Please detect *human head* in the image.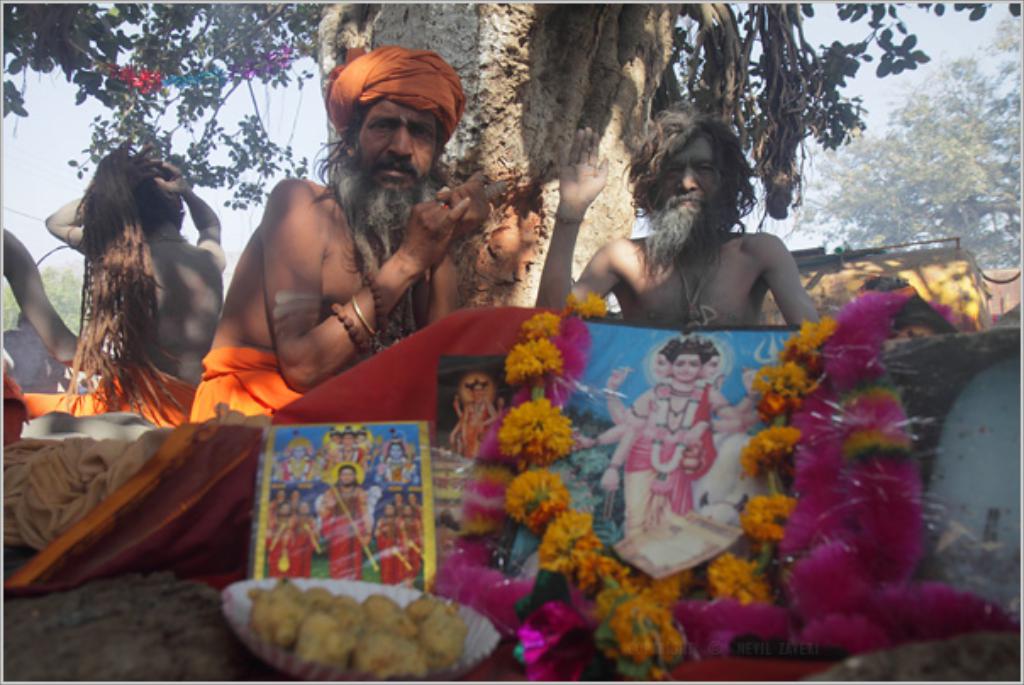
344,431,361,453.
